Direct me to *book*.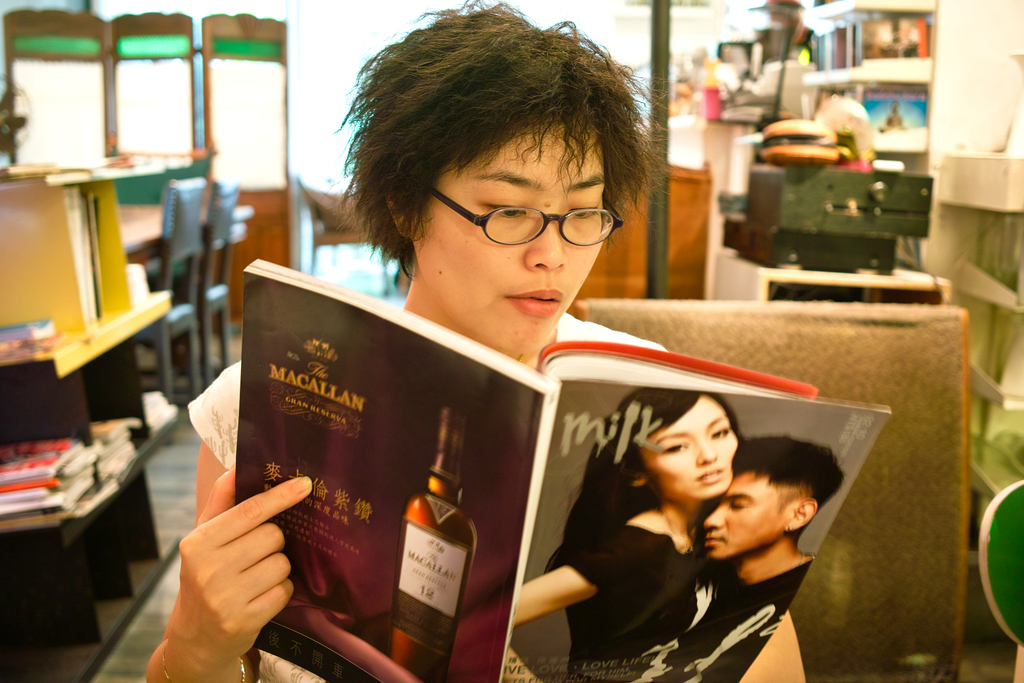
Direction: pyautogui.locateOnScreen(0, 156, 93, 187).
